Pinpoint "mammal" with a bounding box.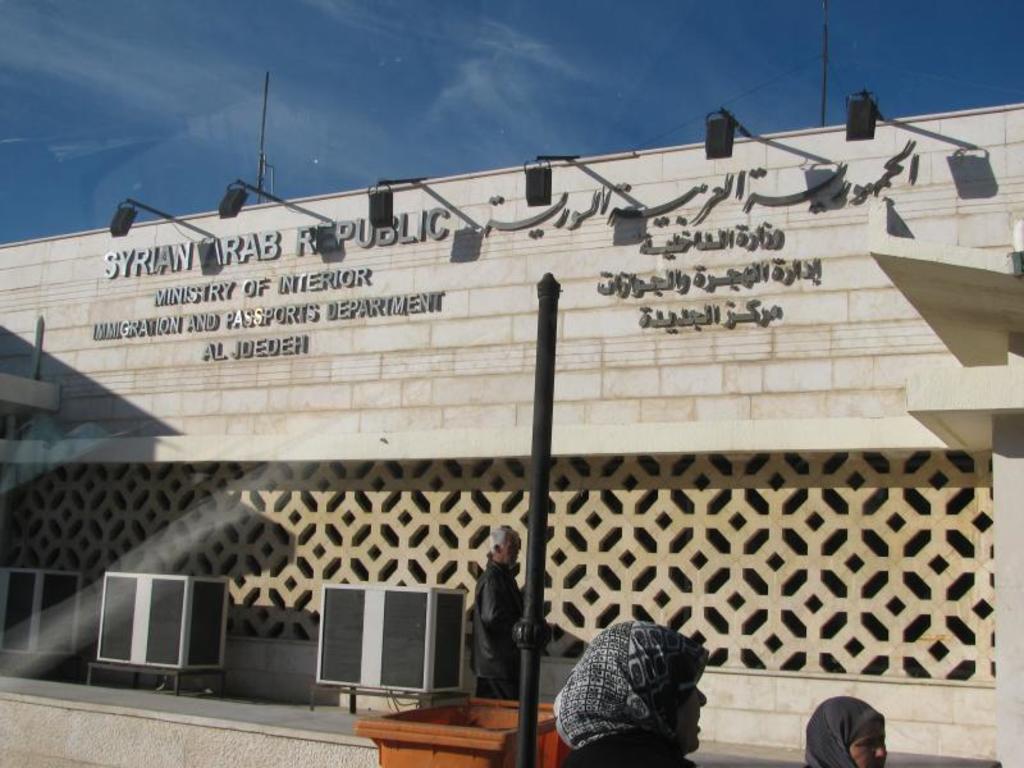
region(801, 691, 887, 767).
